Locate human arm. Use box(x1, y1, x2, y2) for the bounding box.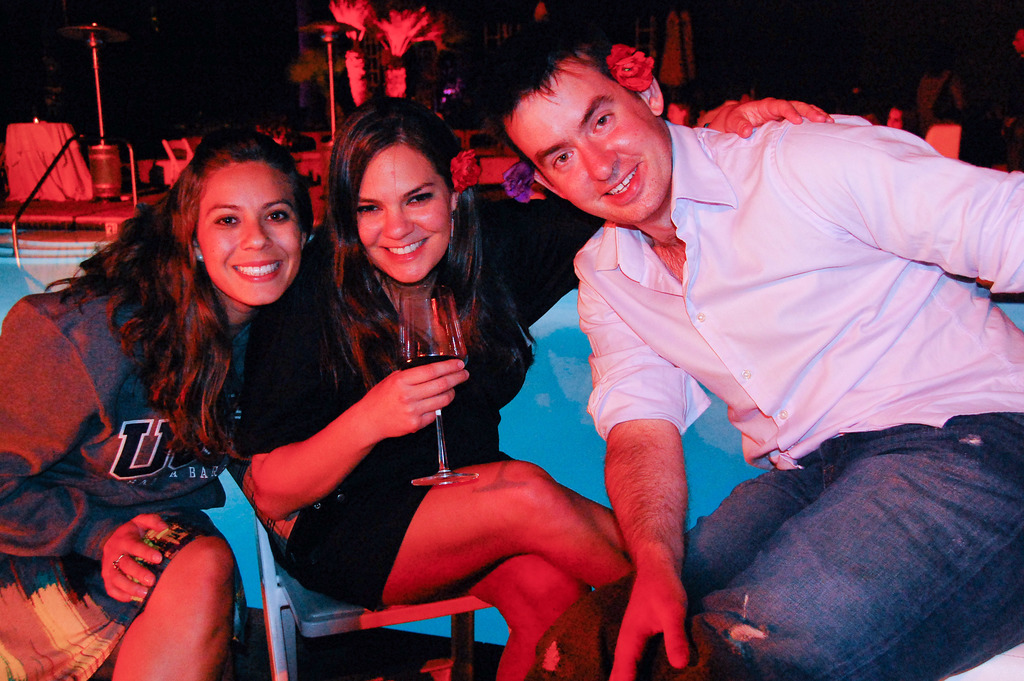
box(690, 85, 834, 138).
